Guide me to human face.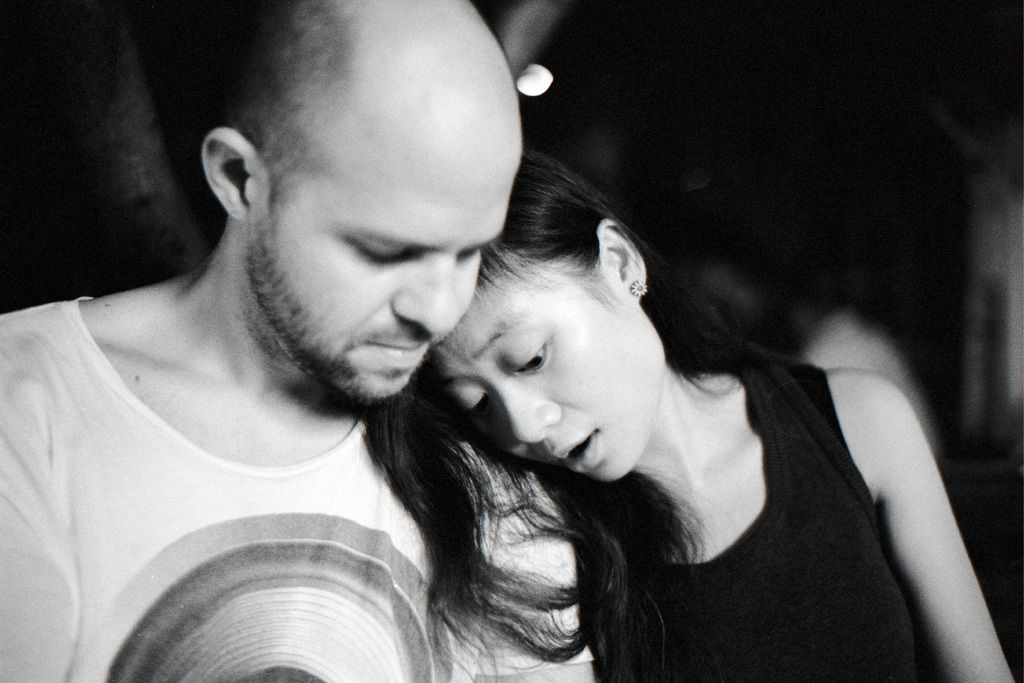
Guidance: BBox(431, 253, 666, 483).
